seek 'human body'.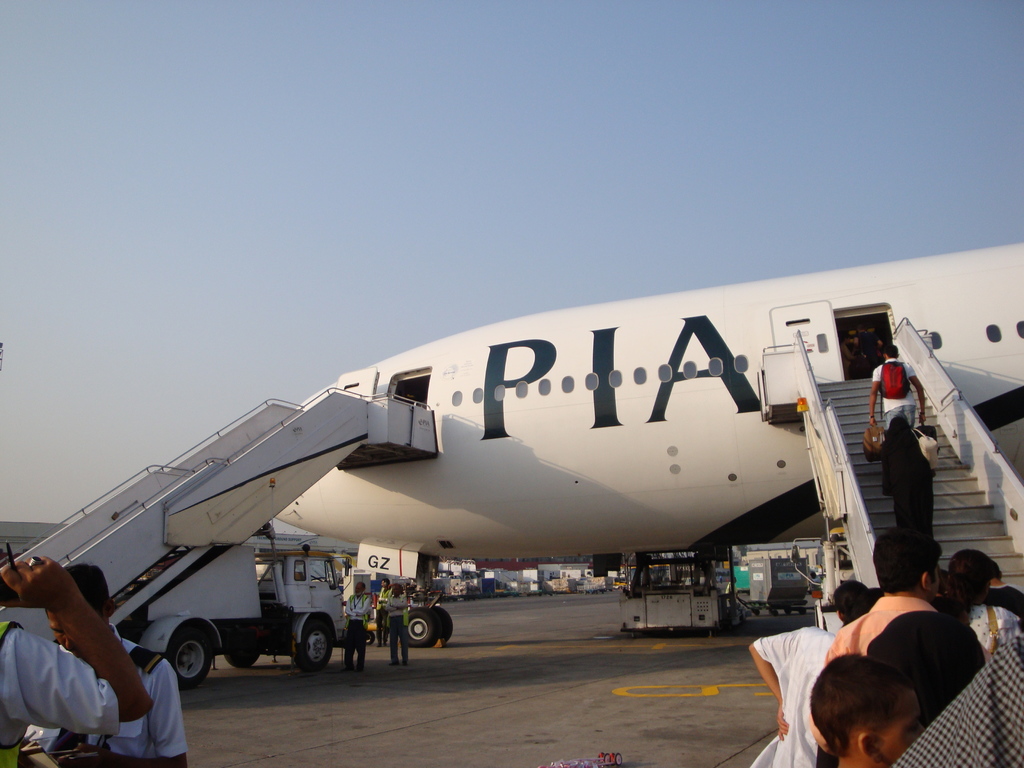
[x1=342, y1=589, x2=376, y2=676].
